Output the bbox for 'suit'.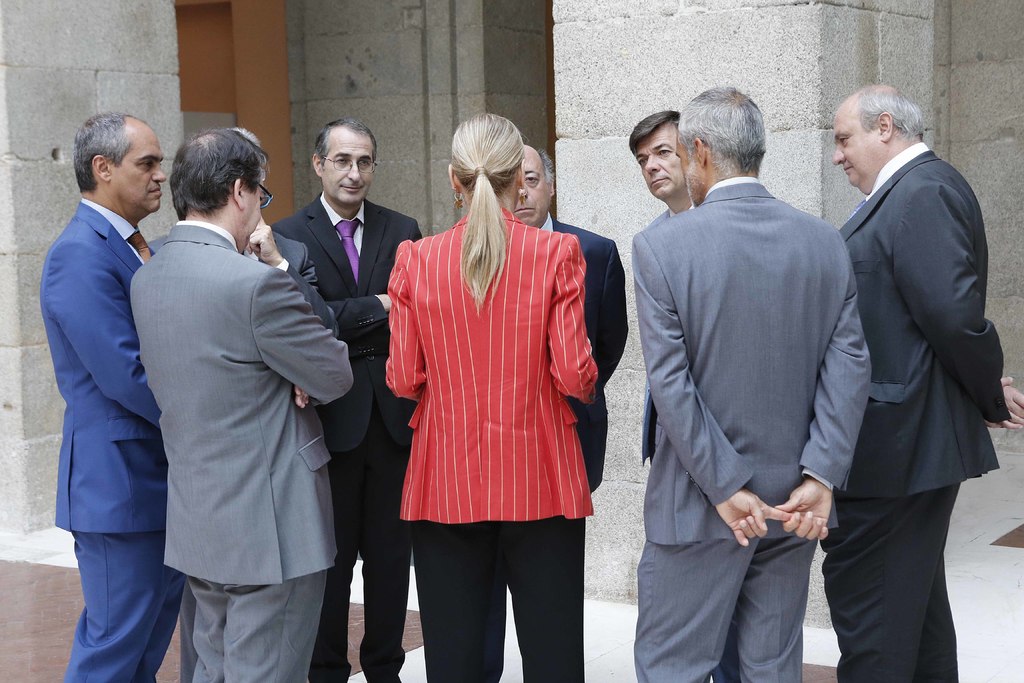
crop(641, 202, 737, 682).
